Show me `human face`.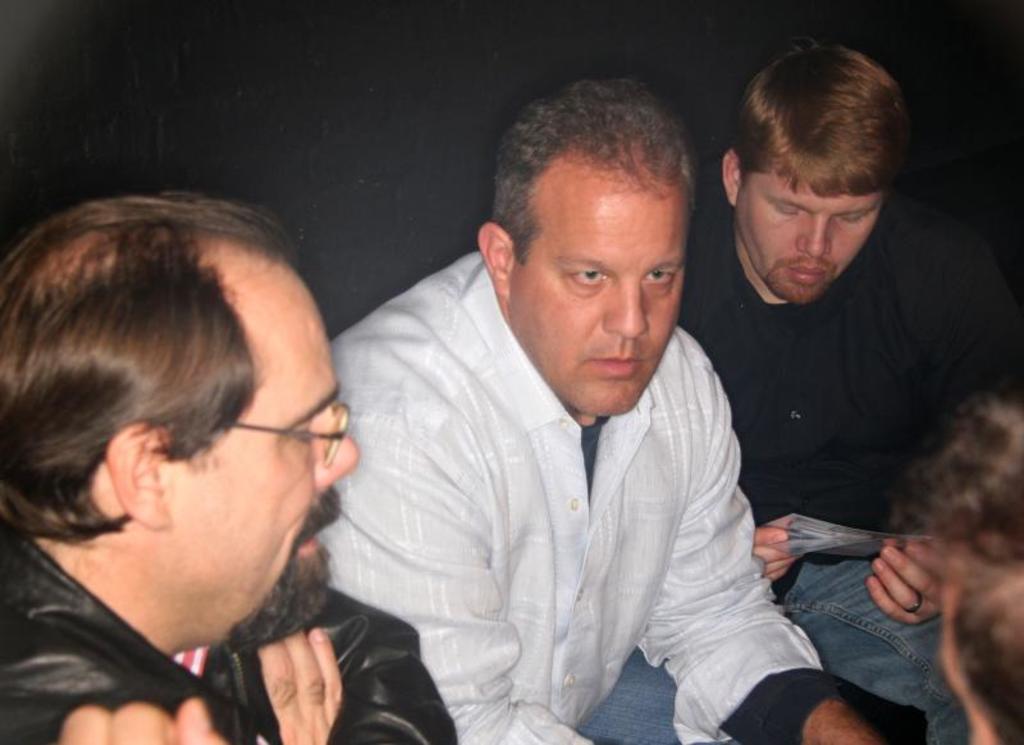
`human face` is here: [x1=737, y1=168, x2=879, y2=306].
